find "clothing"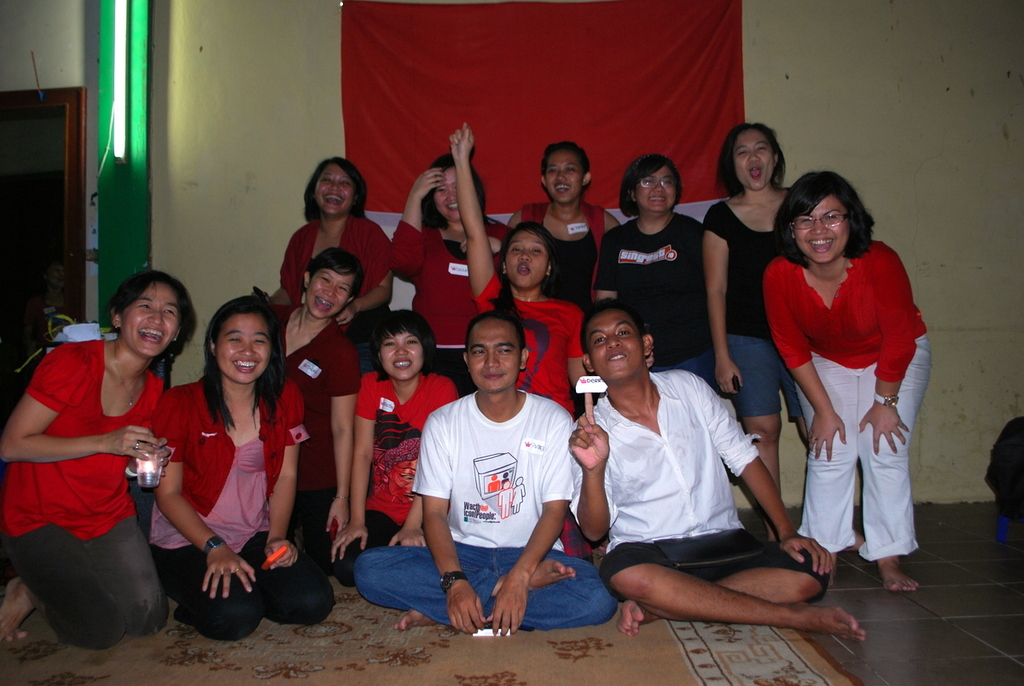
box=[751, 207, 922, 549]
